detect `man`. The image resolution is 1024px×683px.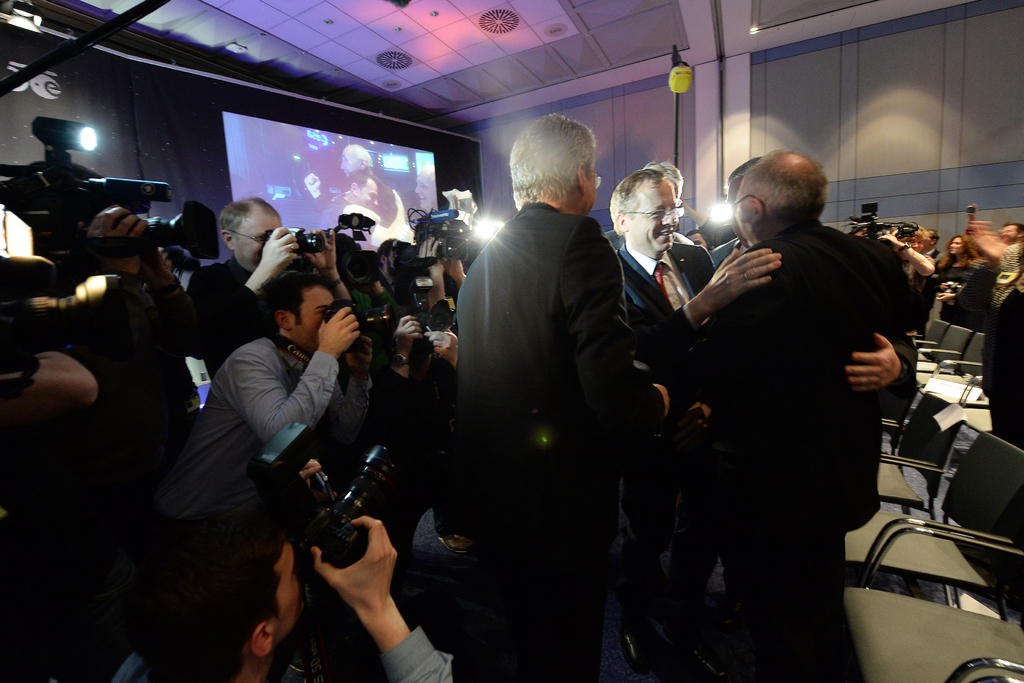
<box>370,235,412,304</box>.
